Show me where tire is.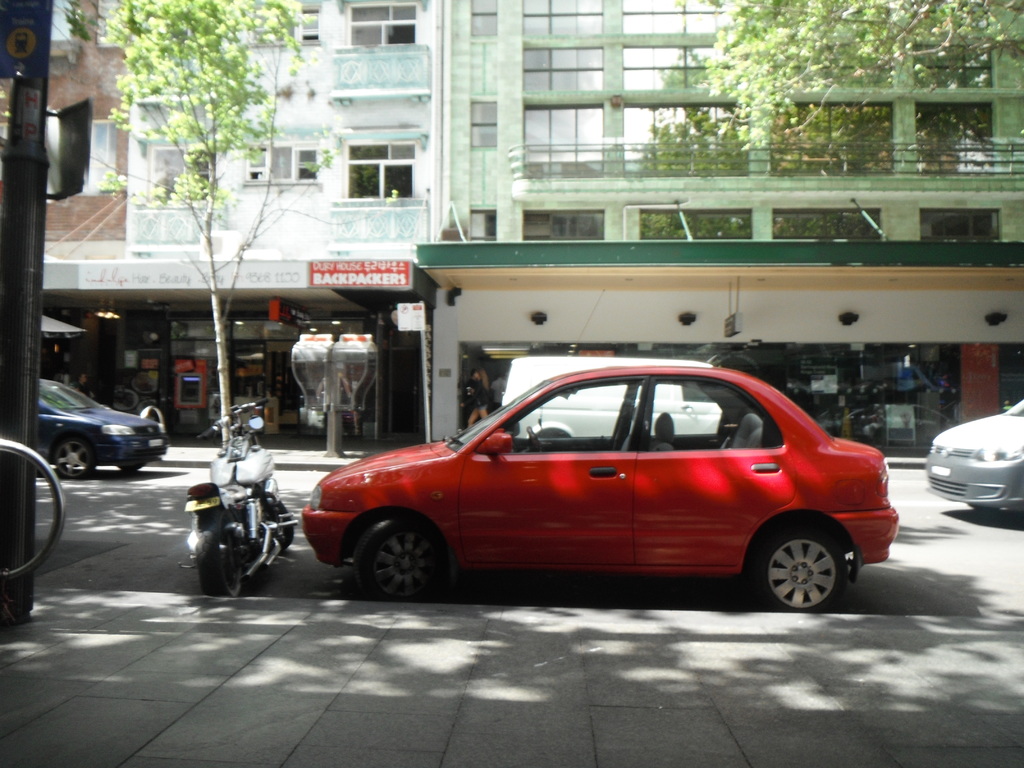
tire is at (x1=758, y1=526, x2=845, y2=618).
